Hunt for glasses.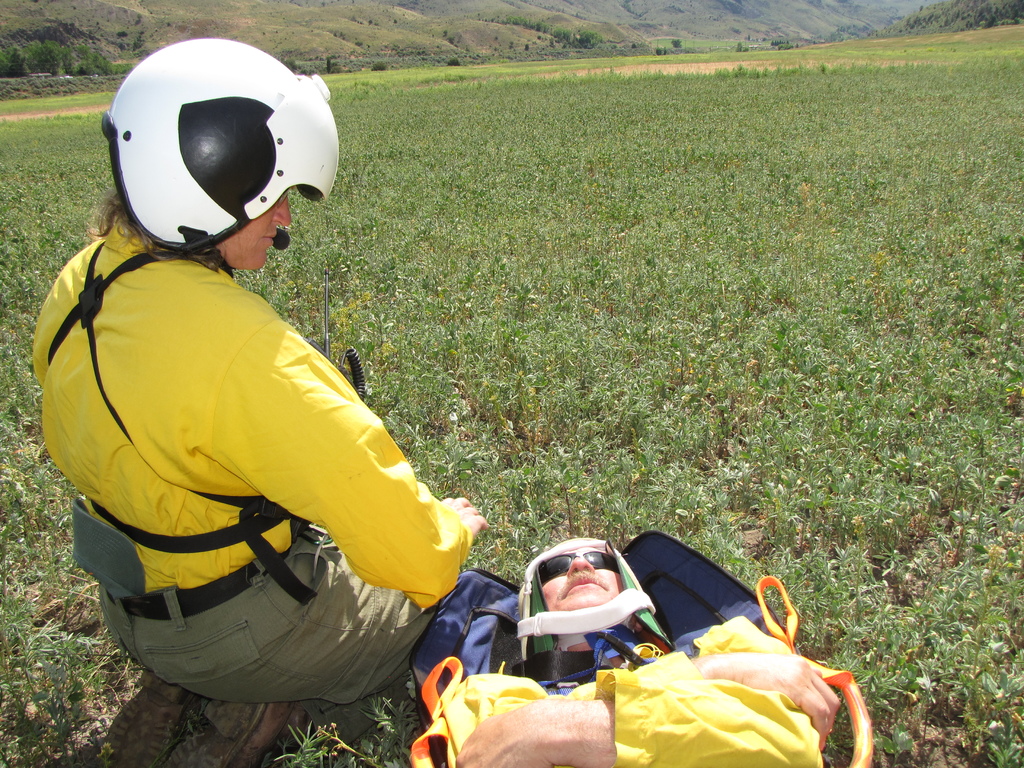
Hunted down at {"left": 529, "top": 548, "right": 625, "bottom": 592}.
